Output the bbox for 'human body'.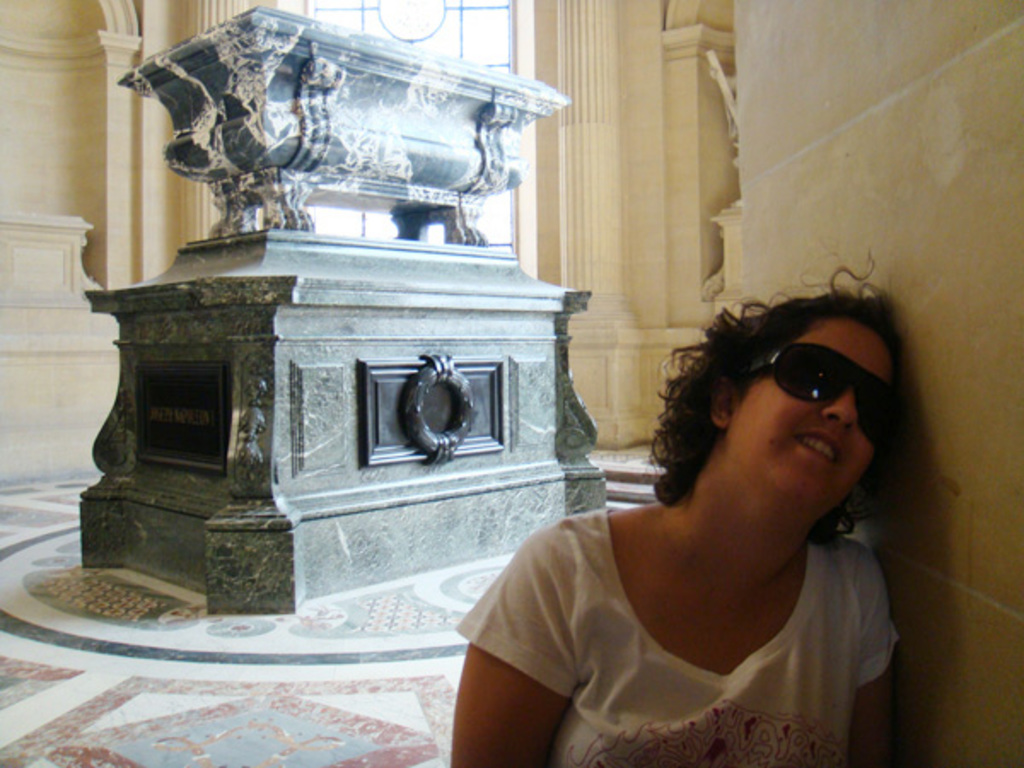
bbox=(459, 335, 940, 761).
